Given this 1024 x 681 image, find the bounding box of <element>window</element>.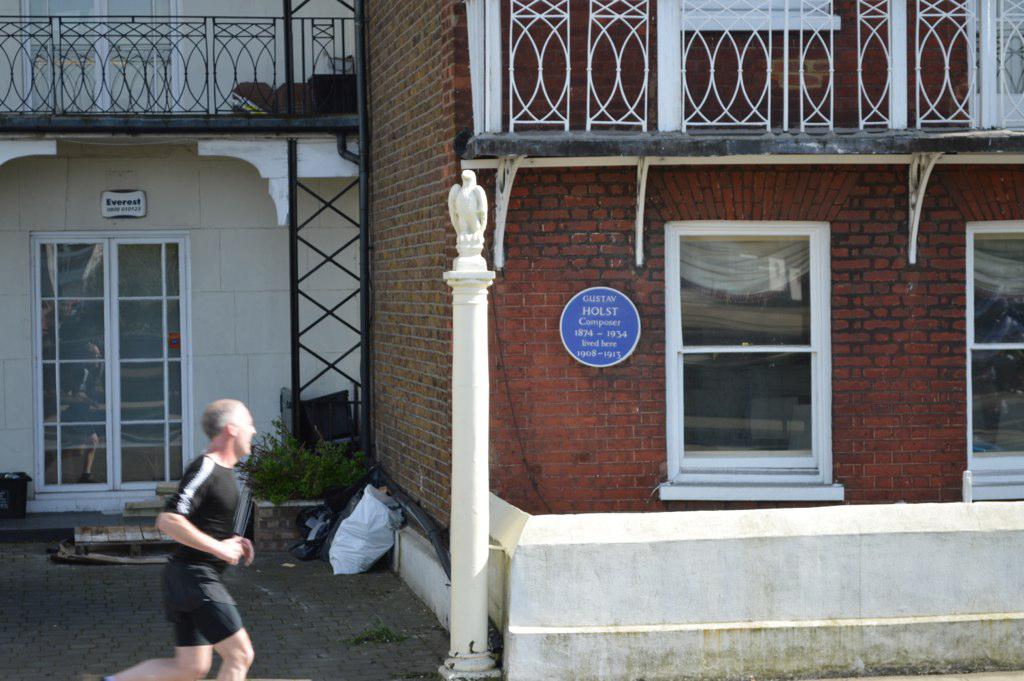
left=969, top=0, right=1023, bottom=129.
